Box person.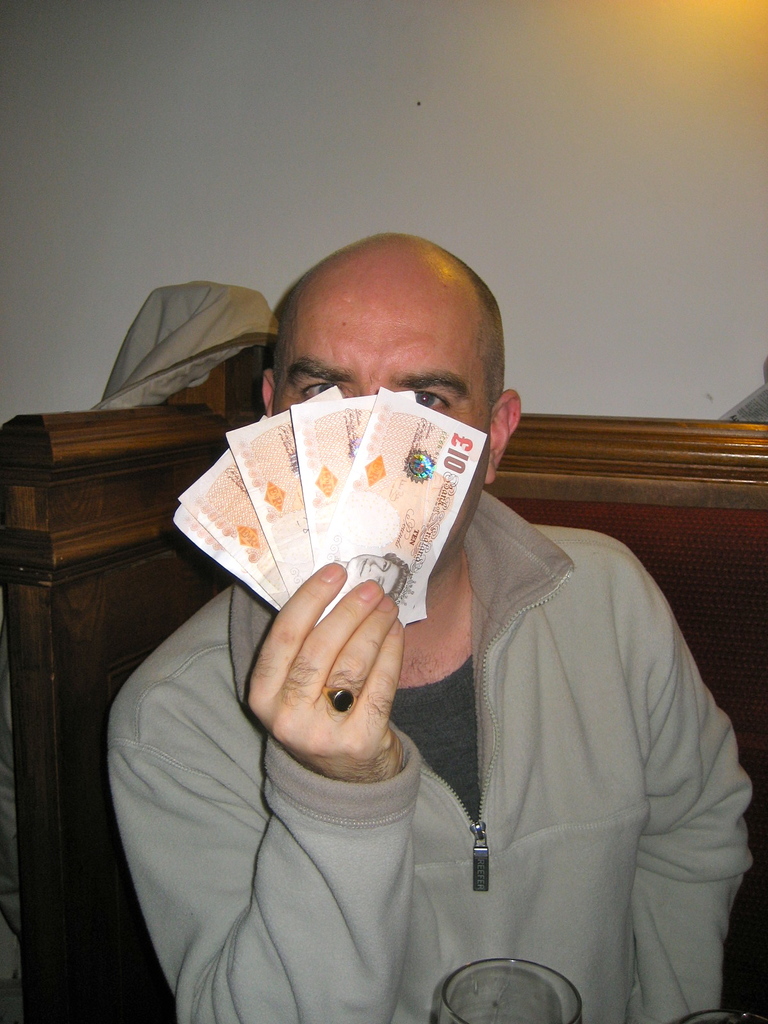
rect(107, 294, 726, 998).
